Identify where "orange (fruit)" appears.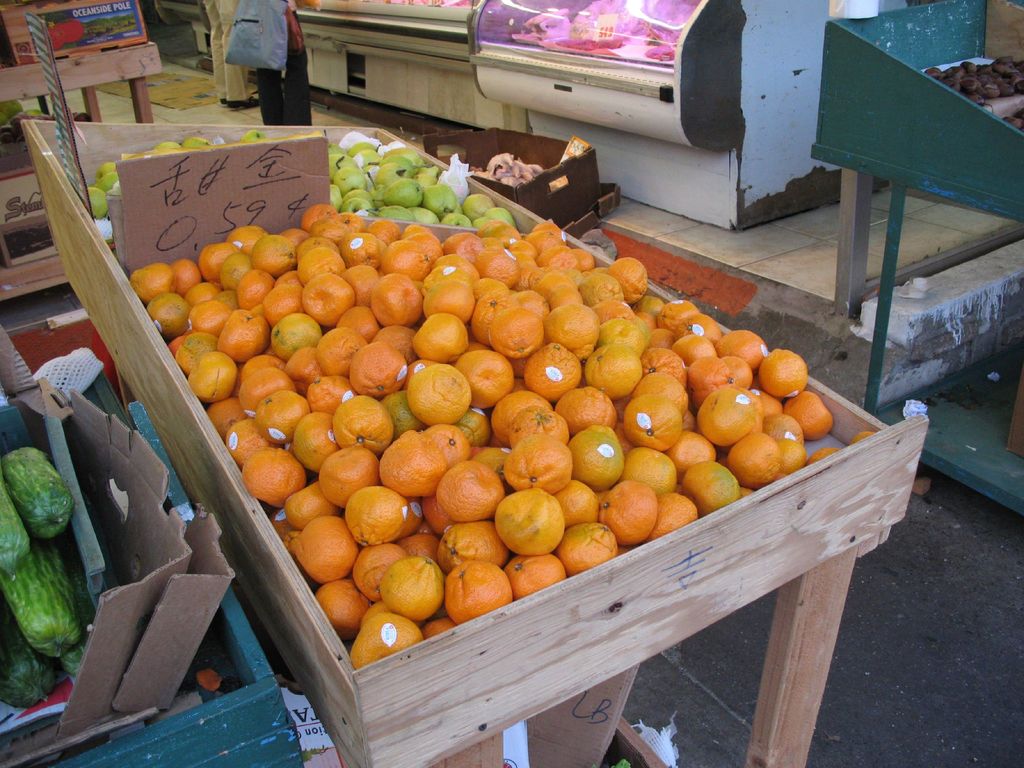
Appears at [427,616,451,643].
